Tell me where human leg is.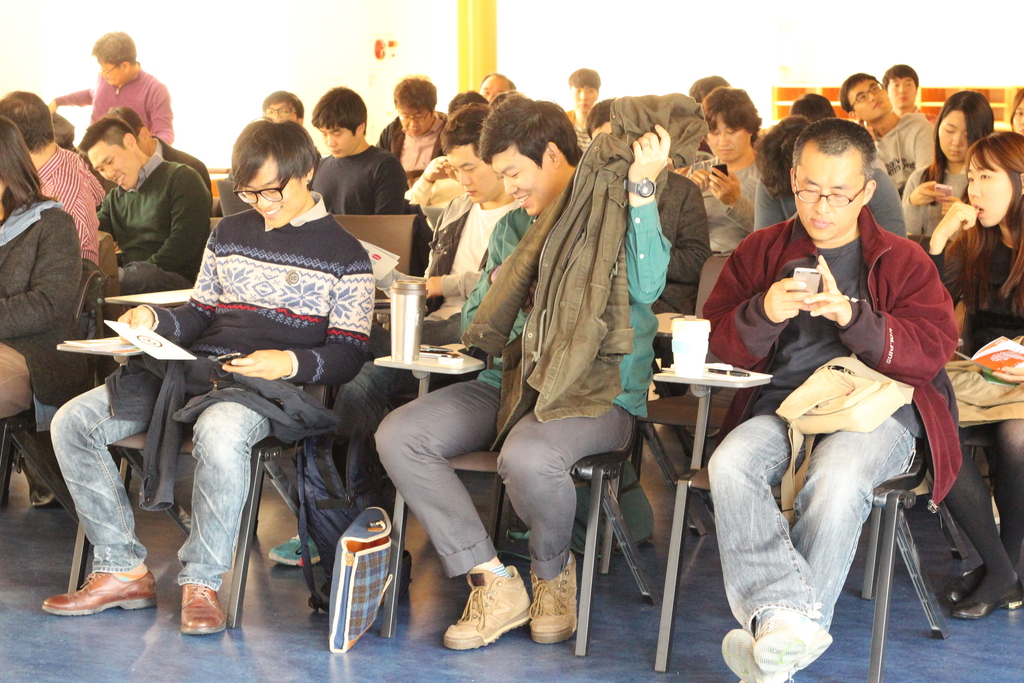
human leg is at [x1=369, y1=375, x2=532, y2=652].
